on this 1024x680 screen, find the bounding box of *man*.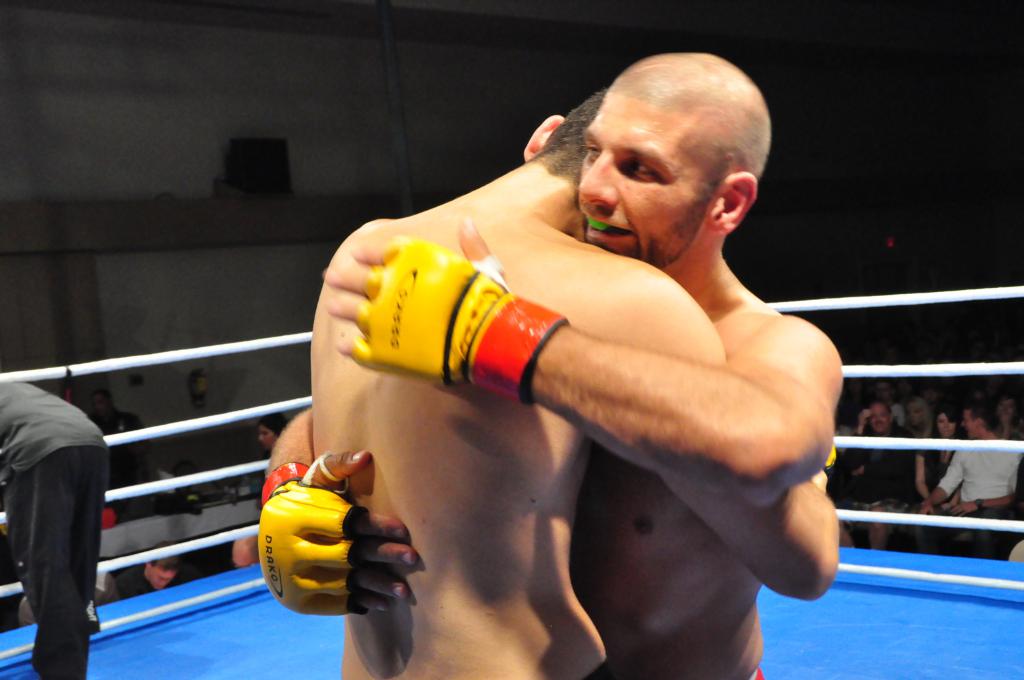
Bounding box: region(916, 403, 1023, 555).
